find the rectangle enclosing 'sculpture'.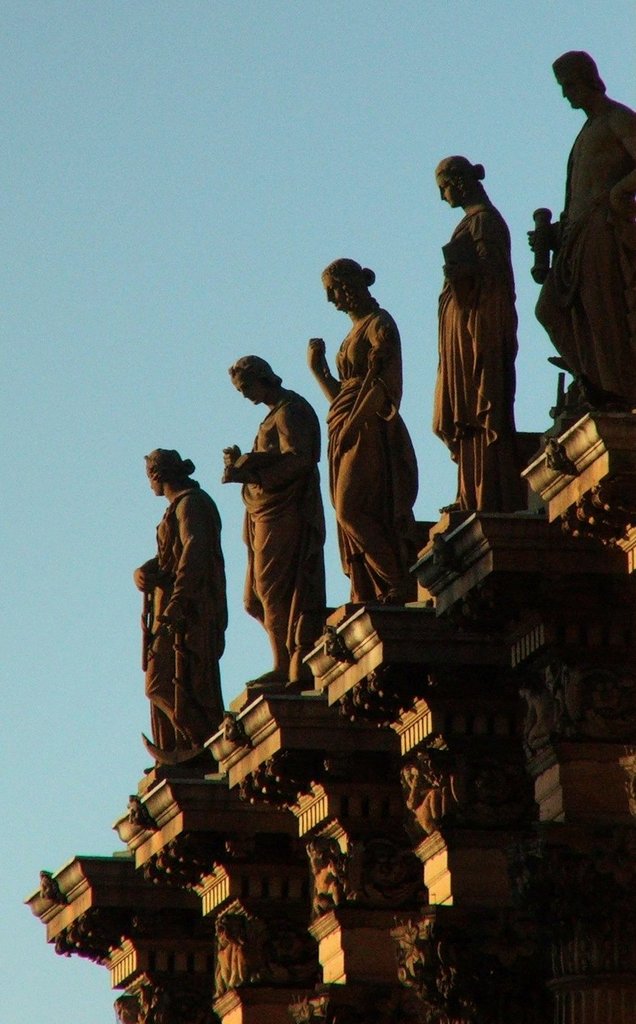
bbox=(527, 43, 635, 410).
